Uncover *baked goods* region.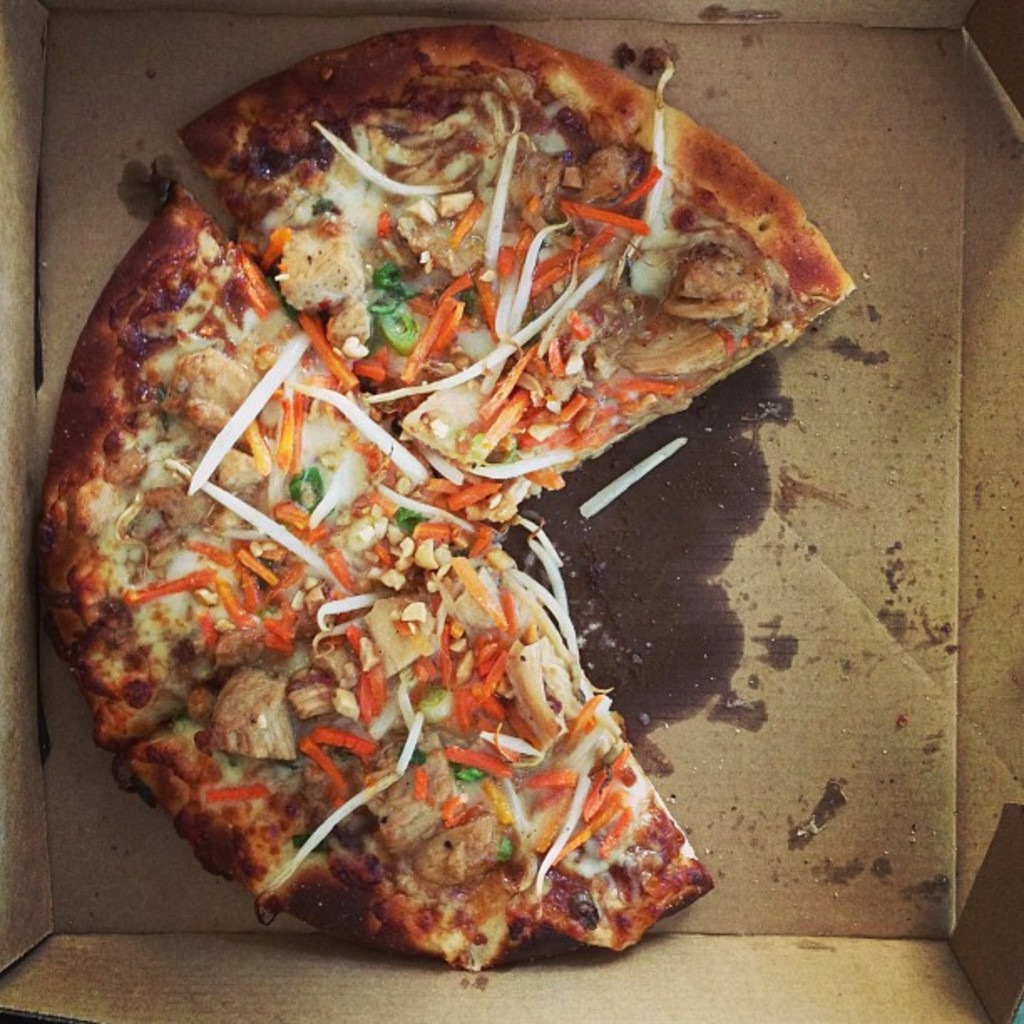
Uncovered: crop(27, 187, 502, 753).
